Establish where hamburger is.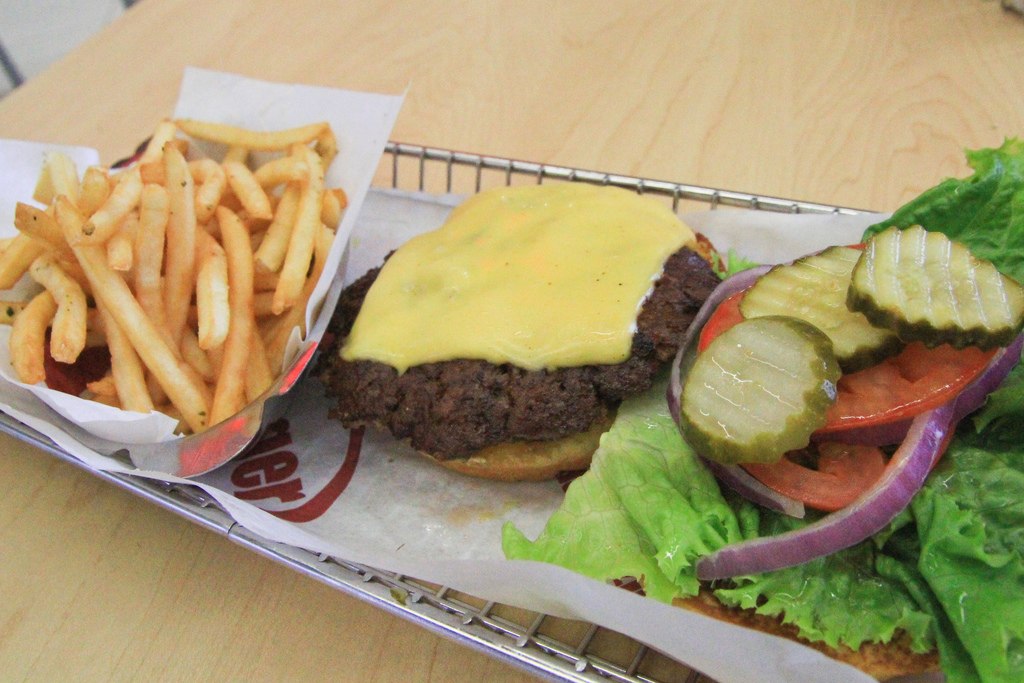
Established at [left=307, top=138, right=1023, bottom=680].
